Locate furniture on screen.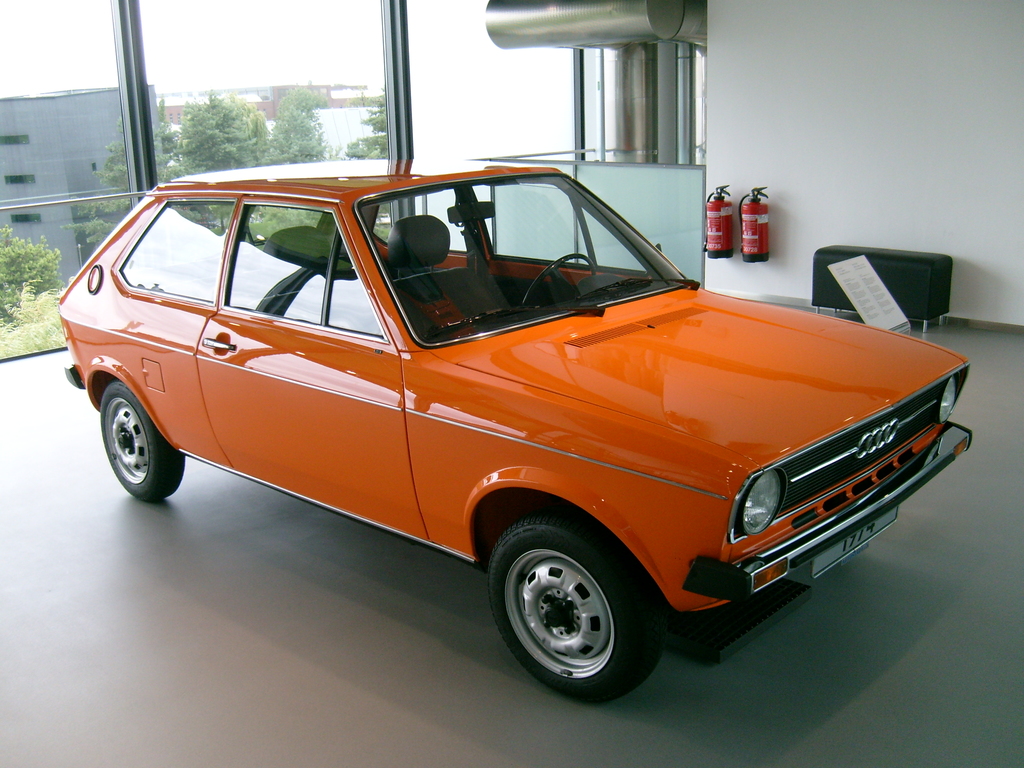
On screen at [815, 241, 952, 332].
